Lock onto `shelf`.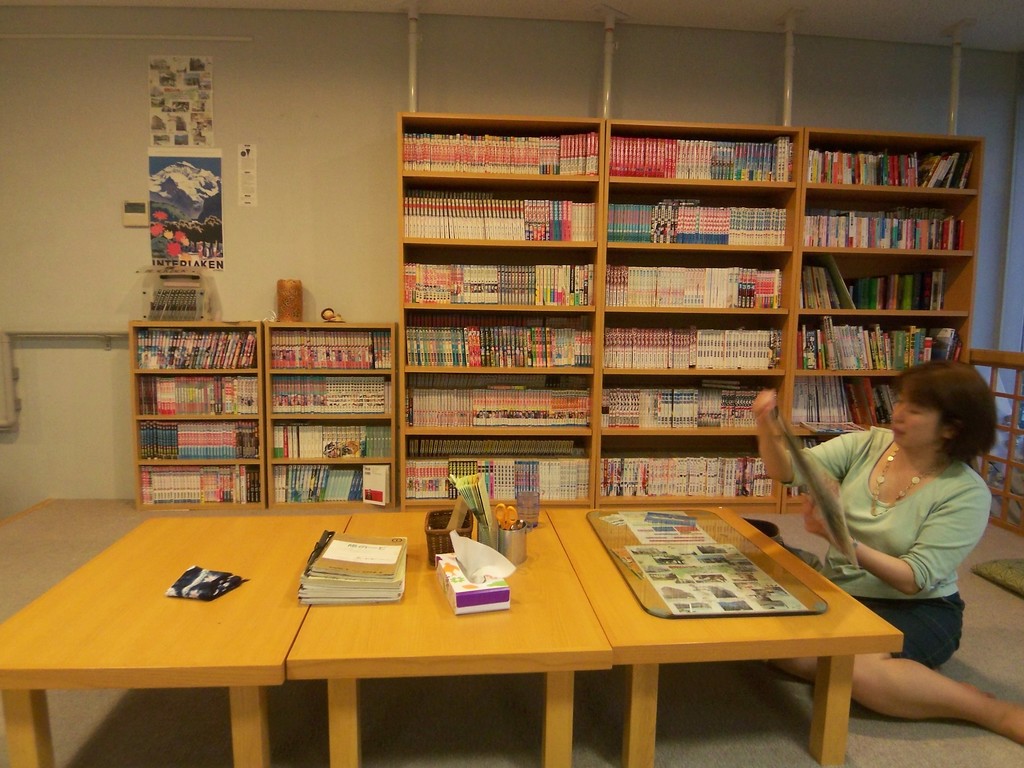
Locked: crop(276, 429, 391, 468).
